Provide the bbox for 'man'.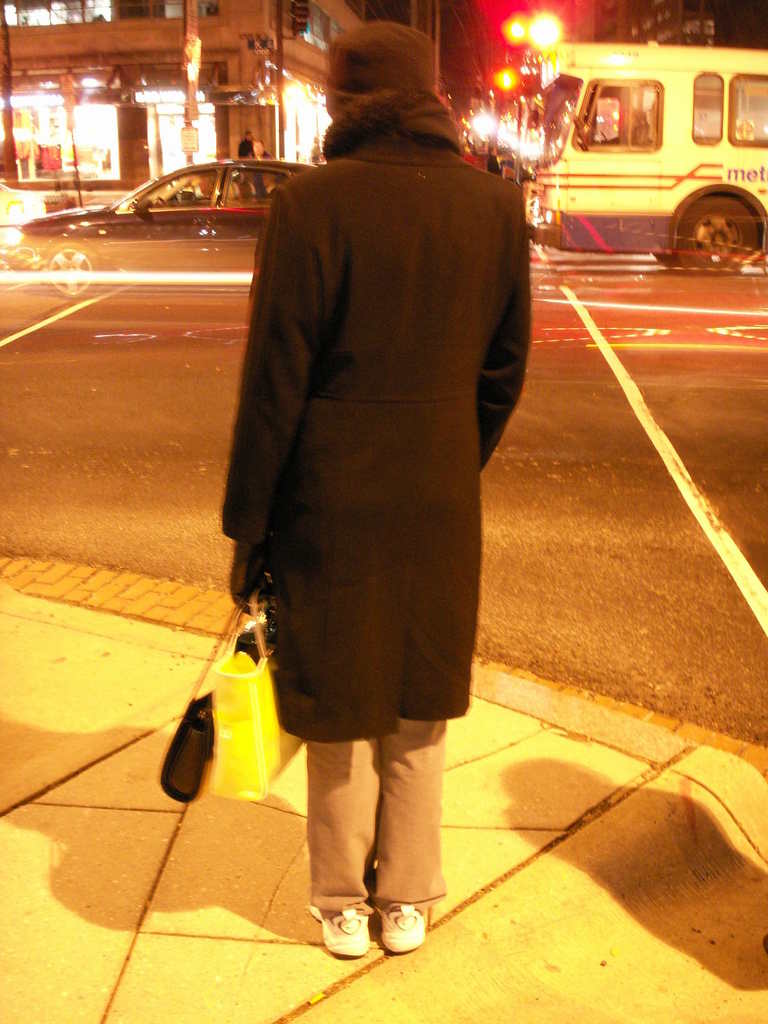
[x1=235, y1=131, x2=255, y2=161].
